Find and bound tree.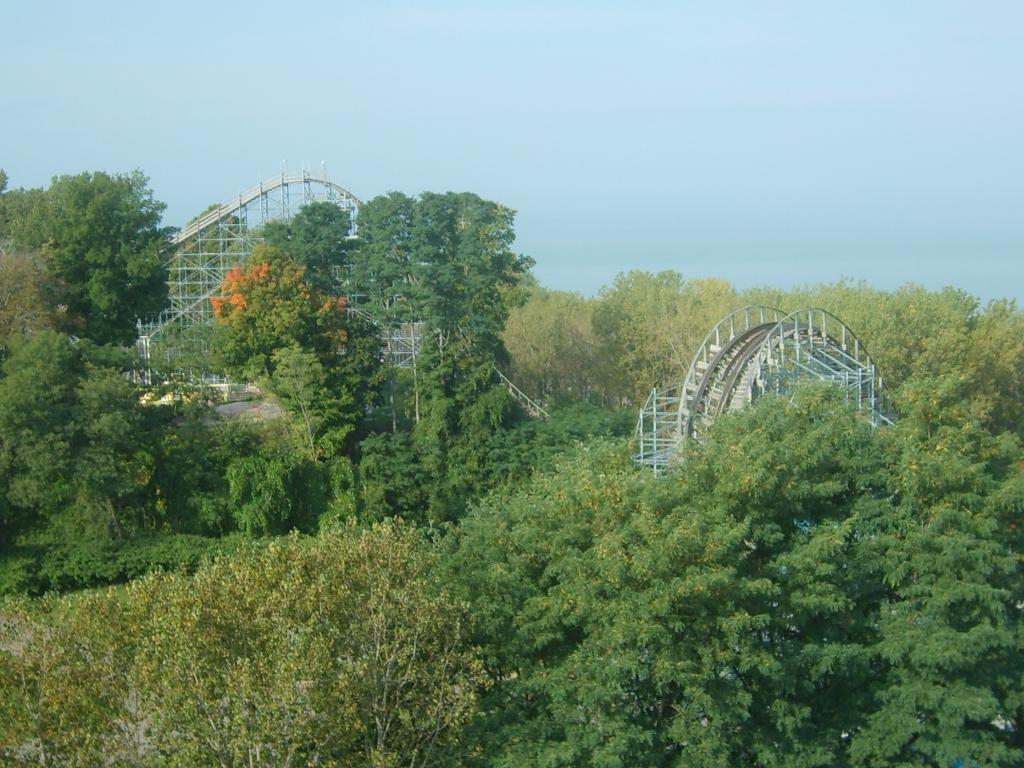
Bound: {"x1": 0, "y1": 518, "x2": 499, "y2": 767}.
